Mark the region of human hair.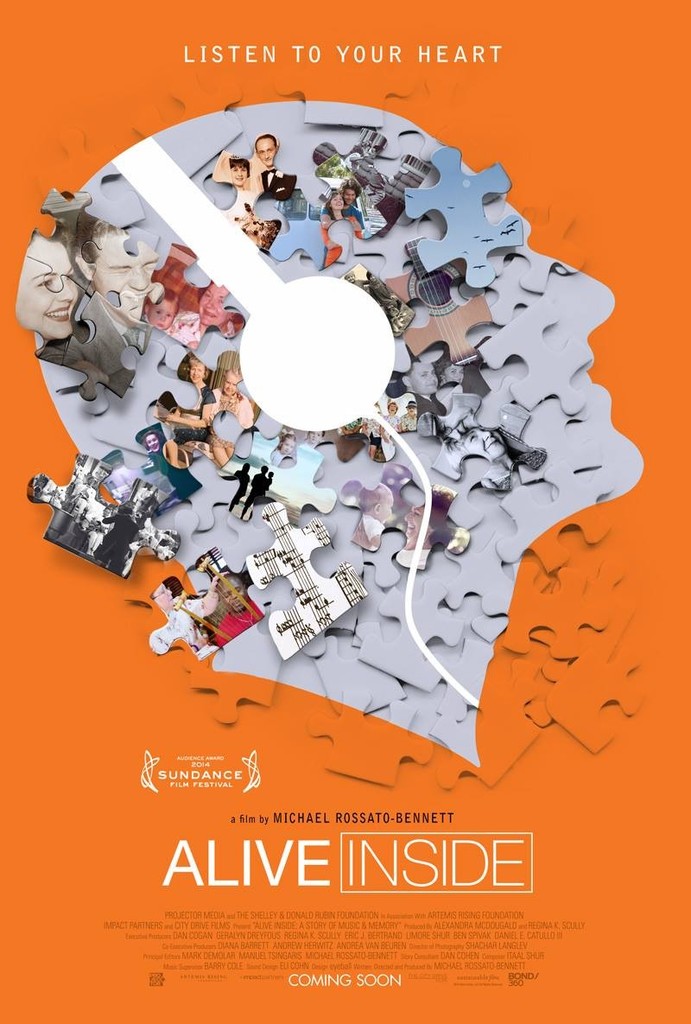
Region: box=[224, 366, 242, 412].
